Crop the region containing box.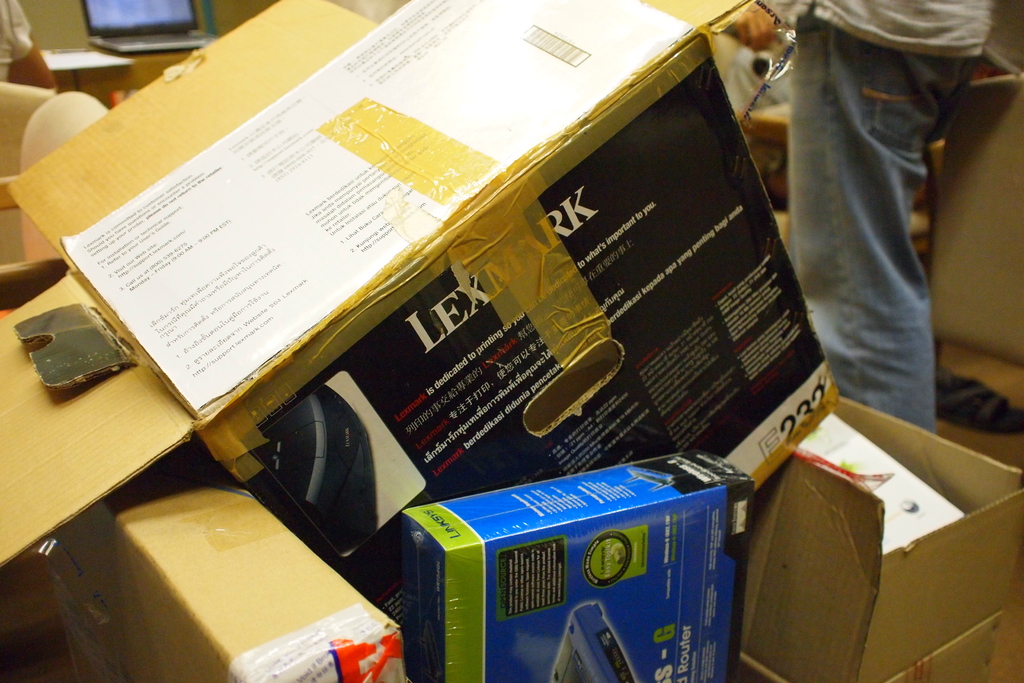
Crop region: BBox(739, 395, 1009, 660).
